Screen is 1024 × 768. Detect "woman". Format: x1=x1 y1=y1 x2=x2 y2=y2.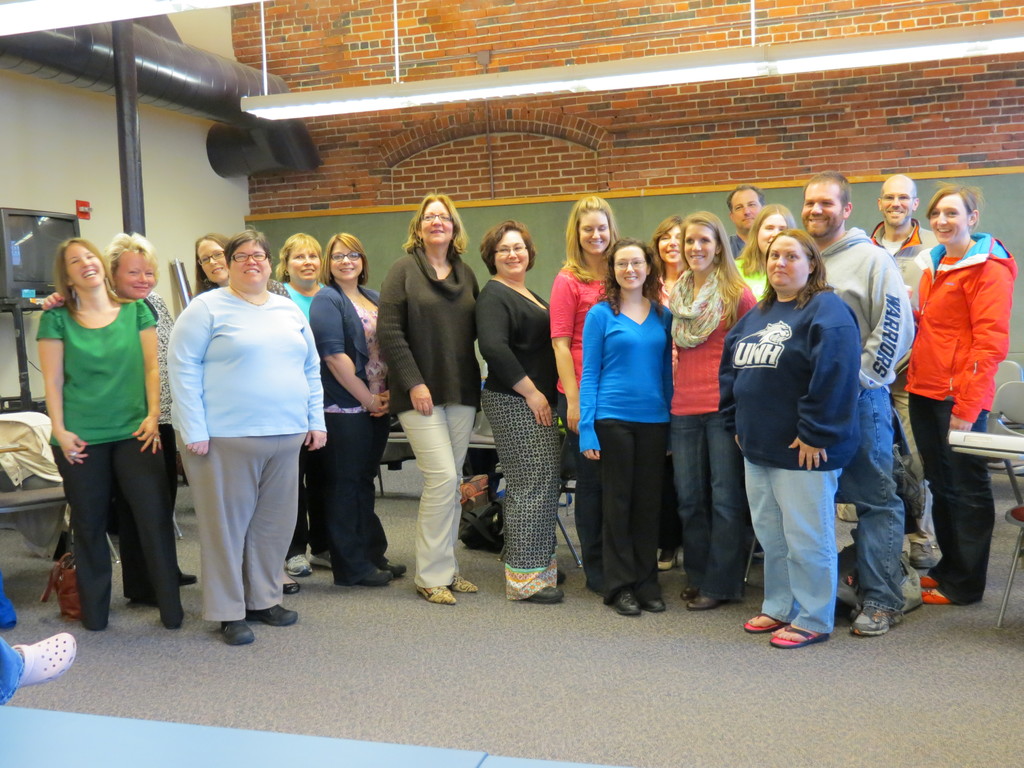
x1=735 y1=232 x2=874 y2=659.
